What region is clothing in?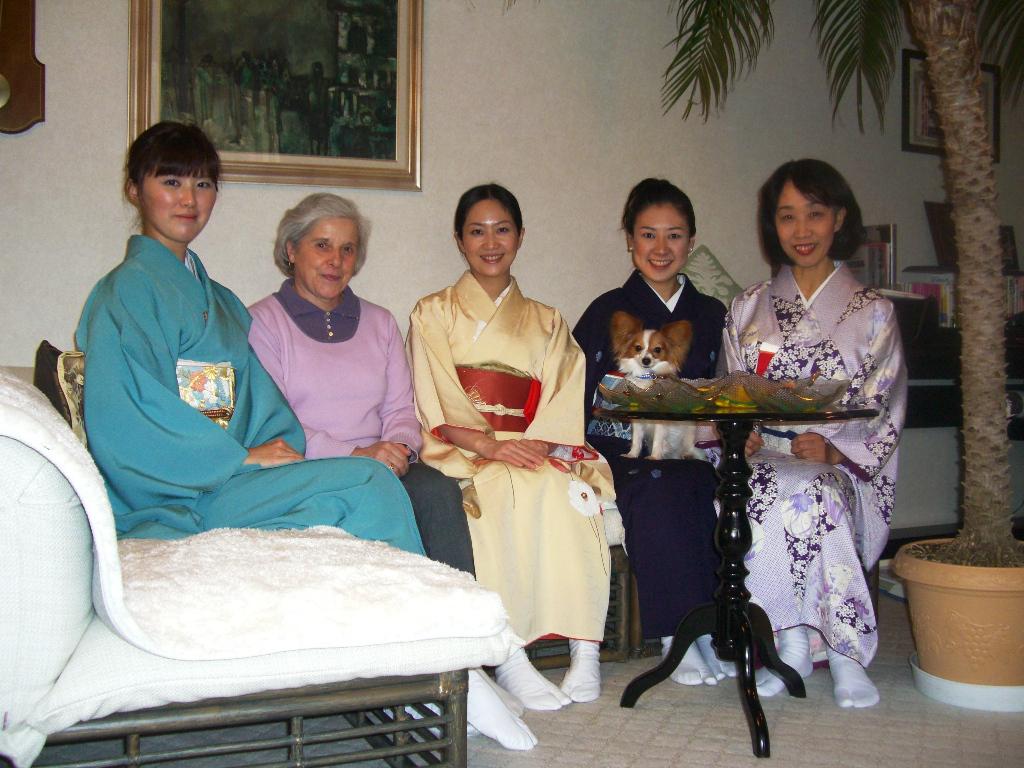
[404,268,623,648].
